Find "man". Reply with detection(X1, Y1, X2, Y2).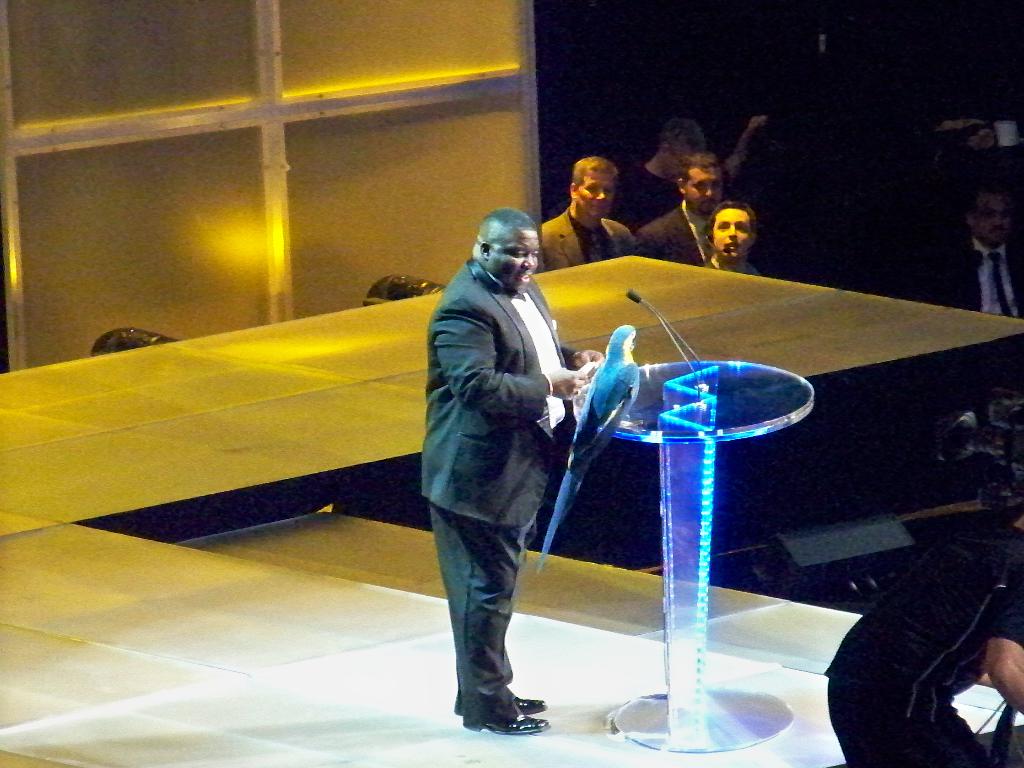
detection(933, 179, 1023, 315).
